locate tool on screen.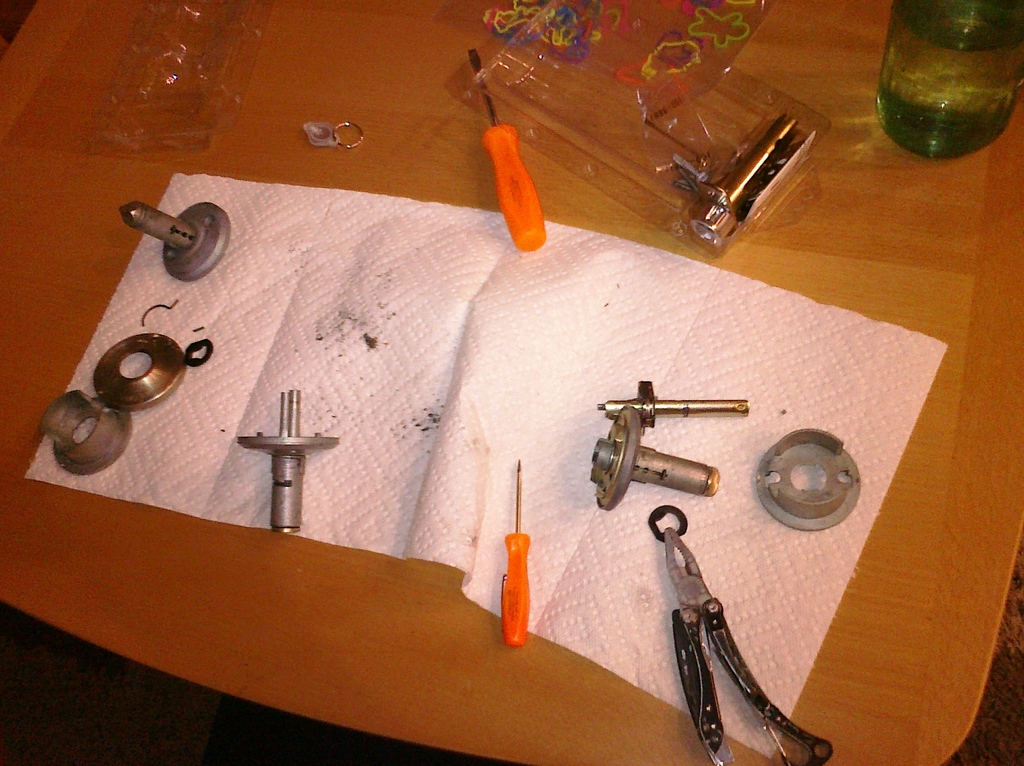
On screen at BBox(647, 499, 838, 746).
